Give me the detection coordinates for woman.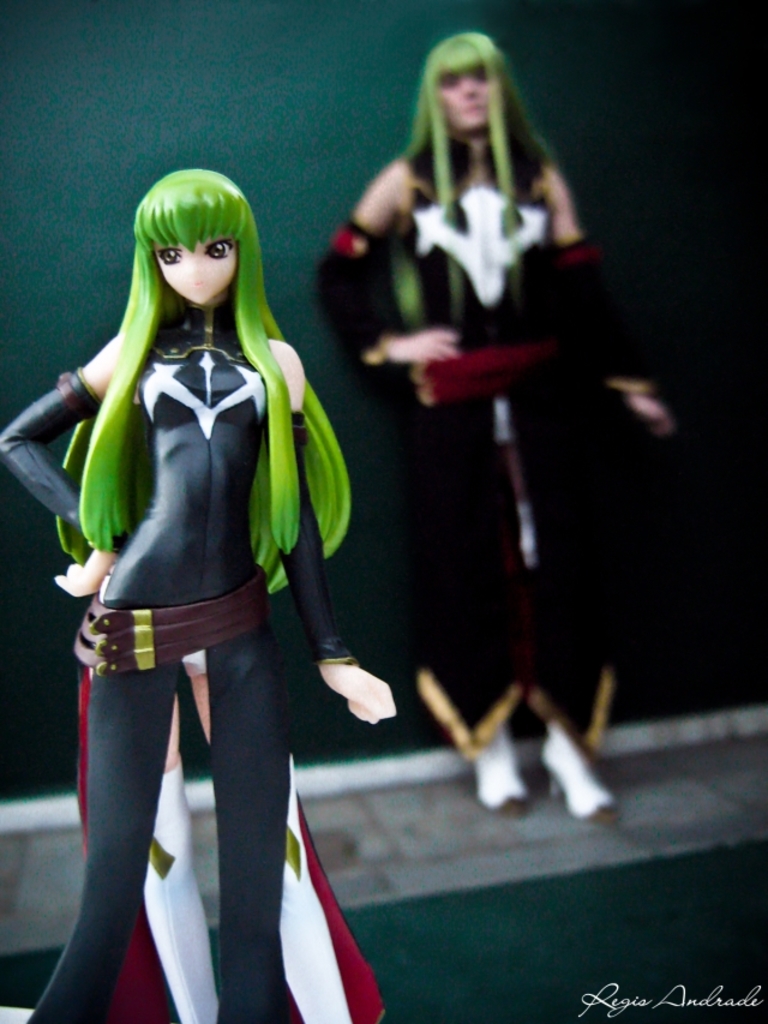
bbox=[0, 167, 396, 1023].
